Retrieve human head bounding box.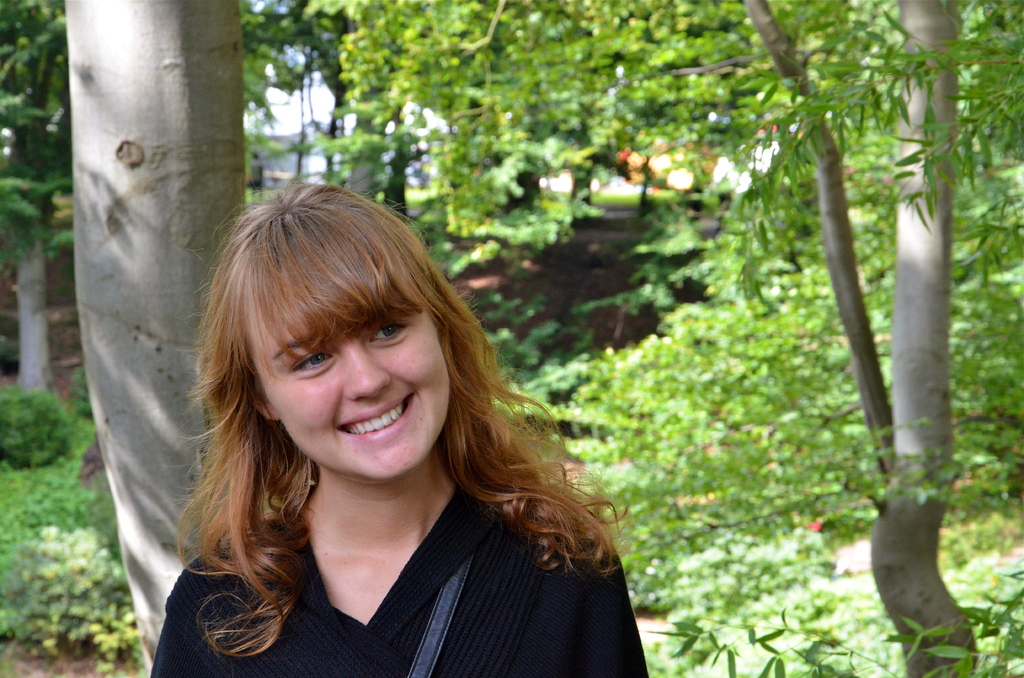
Bounding box: crop(202, 196, 475, 486).
